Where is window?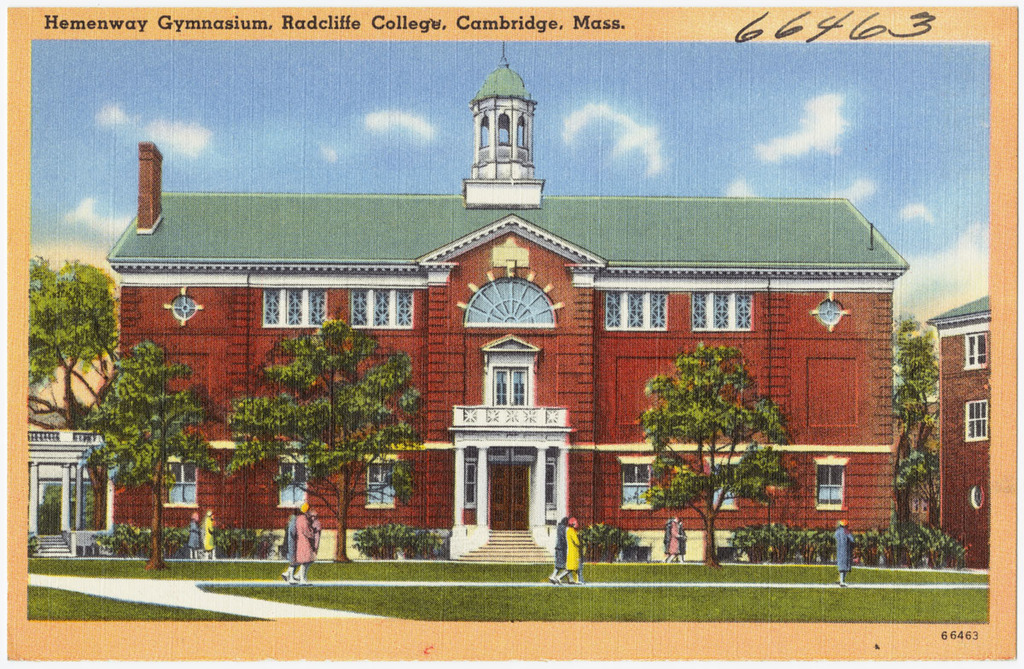
[547,456,556,503].
